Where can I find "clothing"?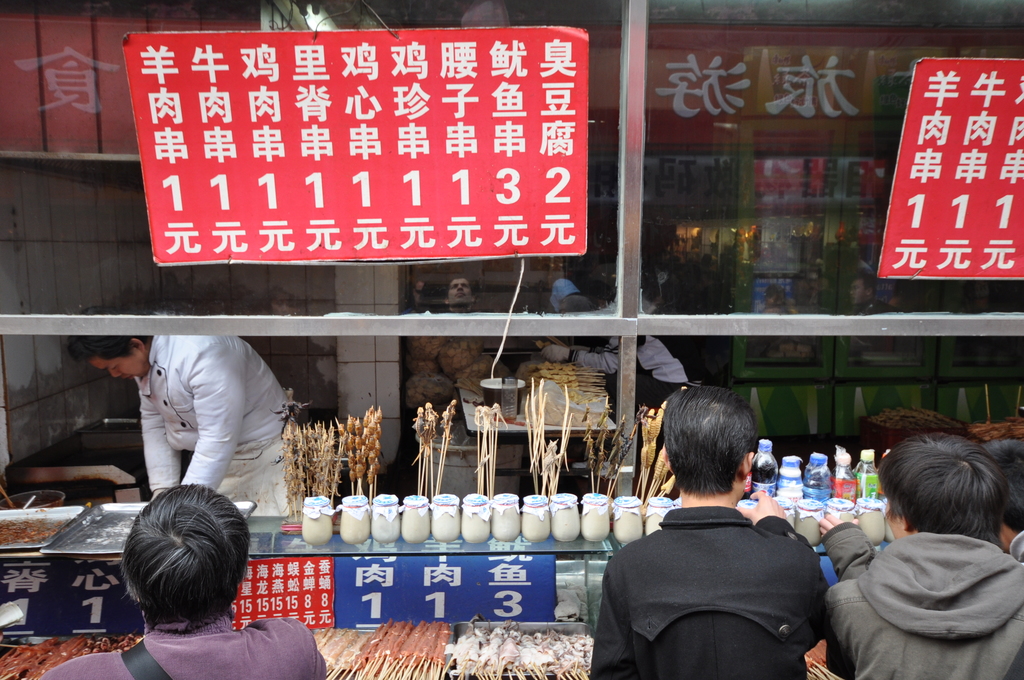
You can find it at box(557, 287, 695, 407).
